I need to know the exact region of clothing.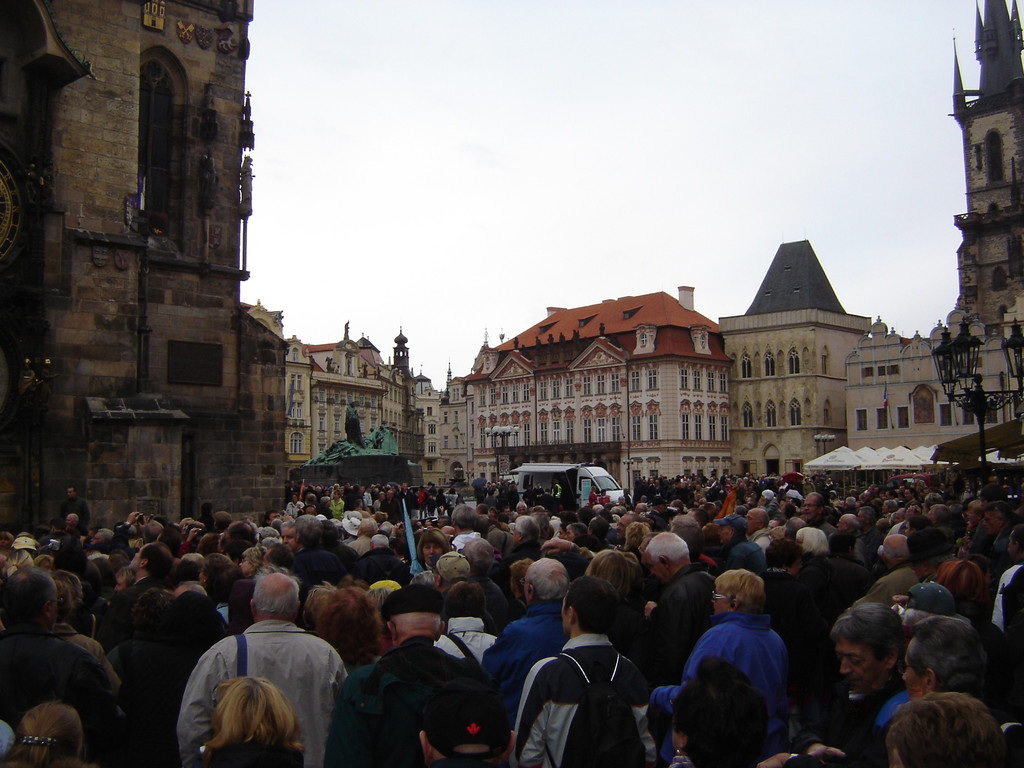
Region: box=[652, 565, 713, 679].
